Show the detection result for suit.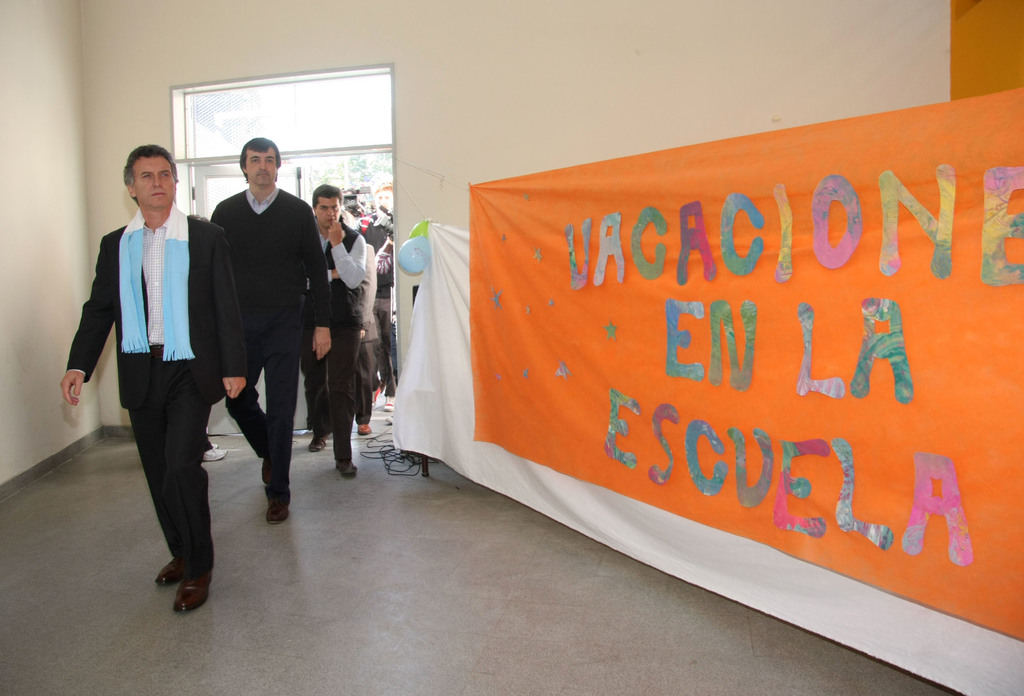
198/145/310/520.
